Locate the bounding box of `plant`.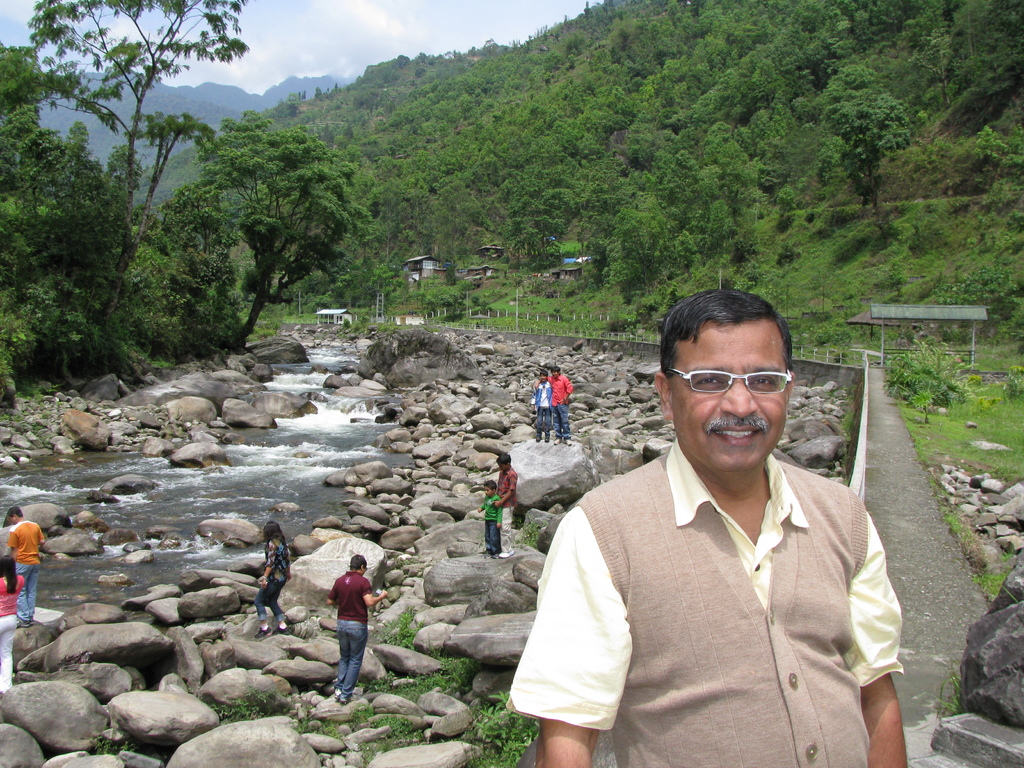
Bounding box: (975,572,1007,595).
